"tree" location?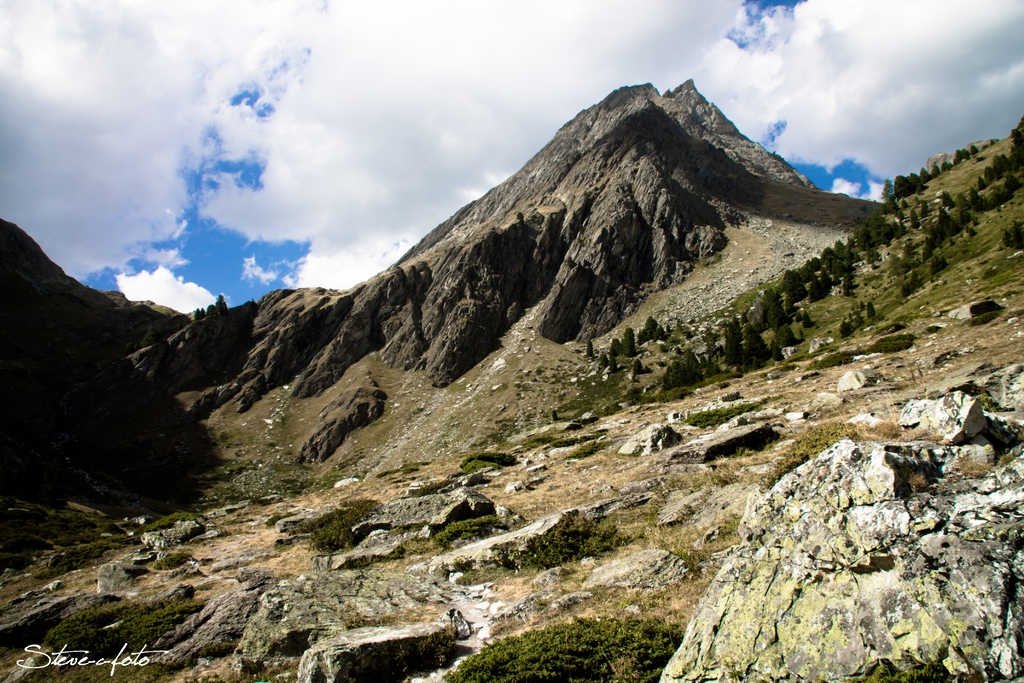
bbox=[605, 348, 617, 373]
